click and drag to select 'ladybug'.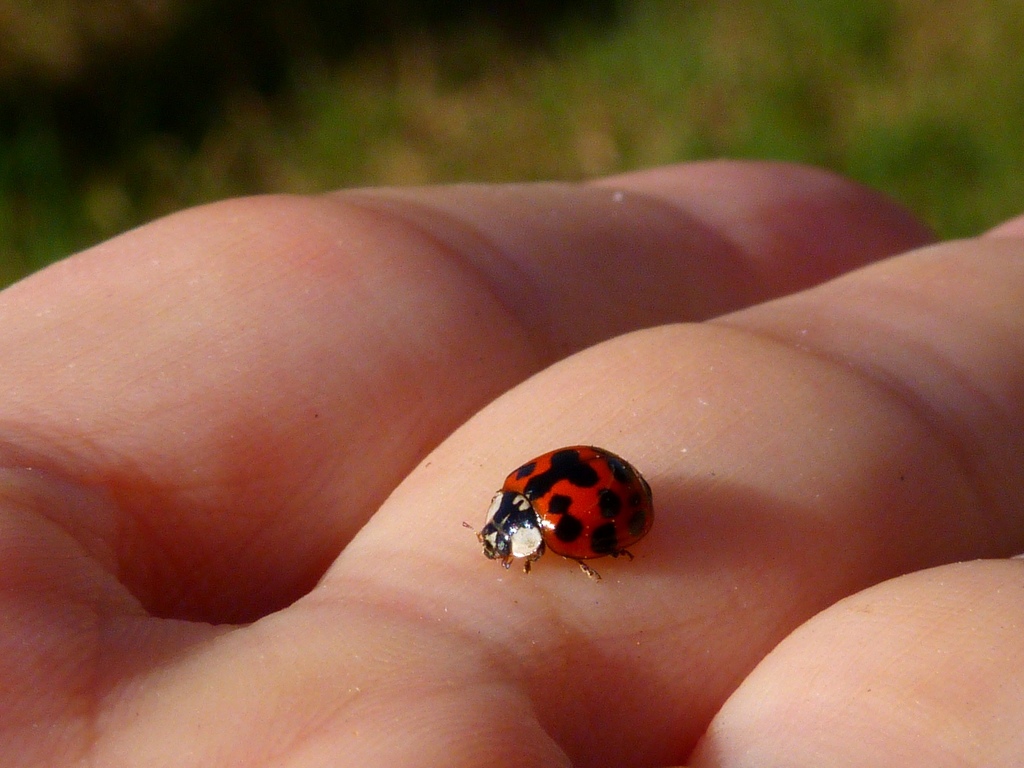
Selection: bbox=[460, 435, 655, 582].
